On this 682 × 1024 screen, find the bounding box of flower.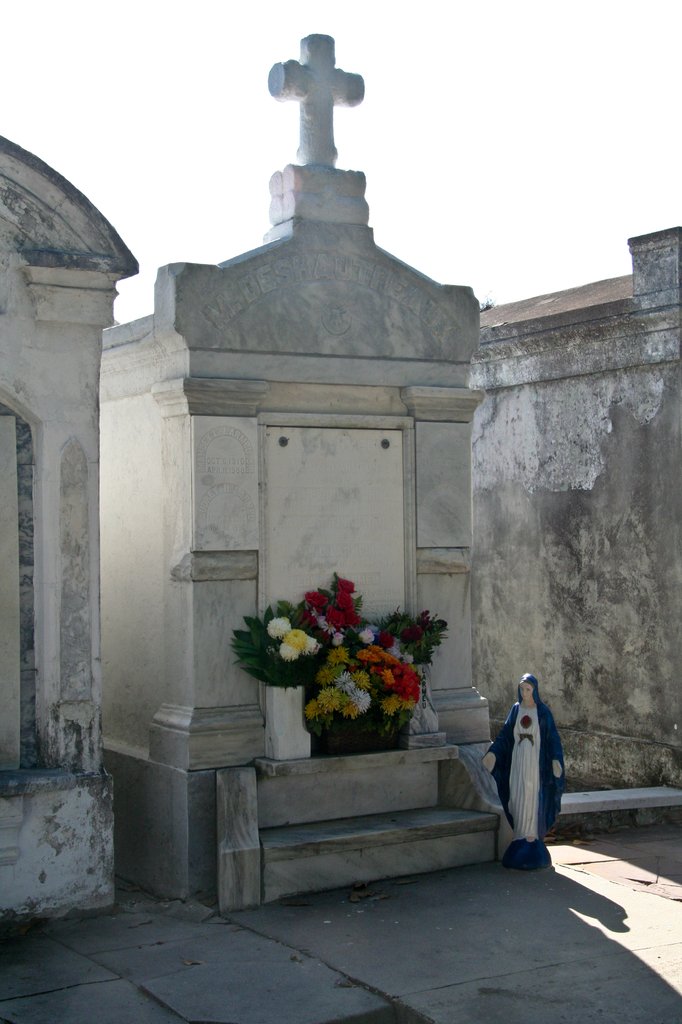
Bounding box: <box>281,624,309,648</box>.
